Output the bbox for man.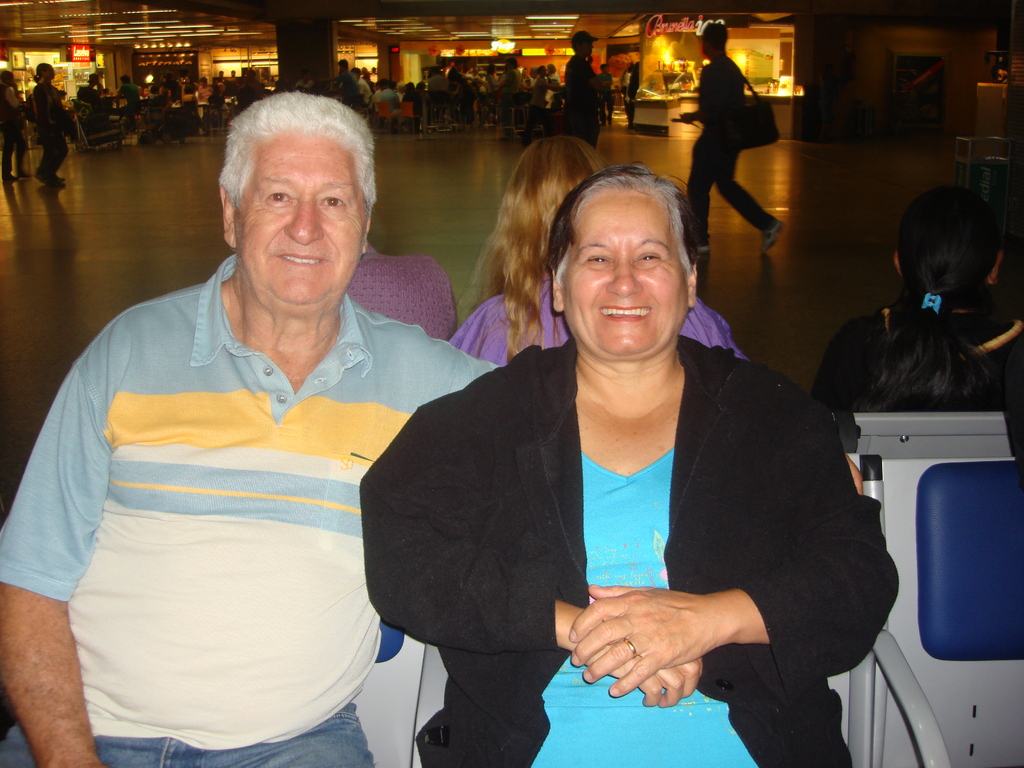
bbox=(26, 69, 489, 765).
